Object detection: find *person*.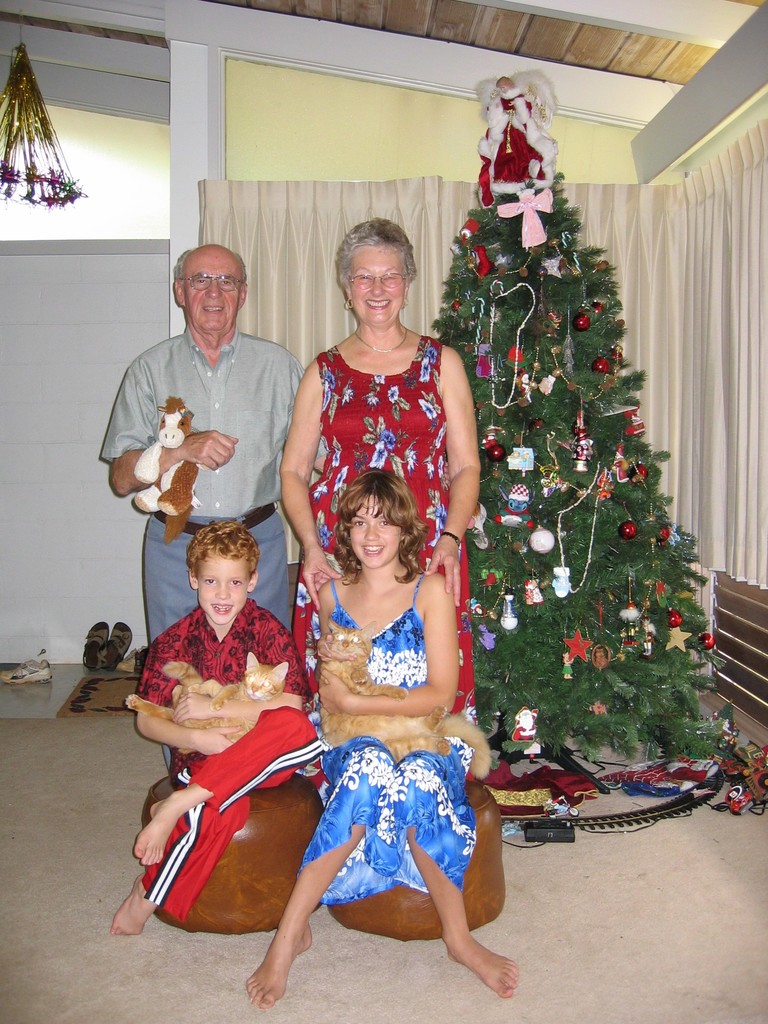
[244, 466, 522, 1005].
